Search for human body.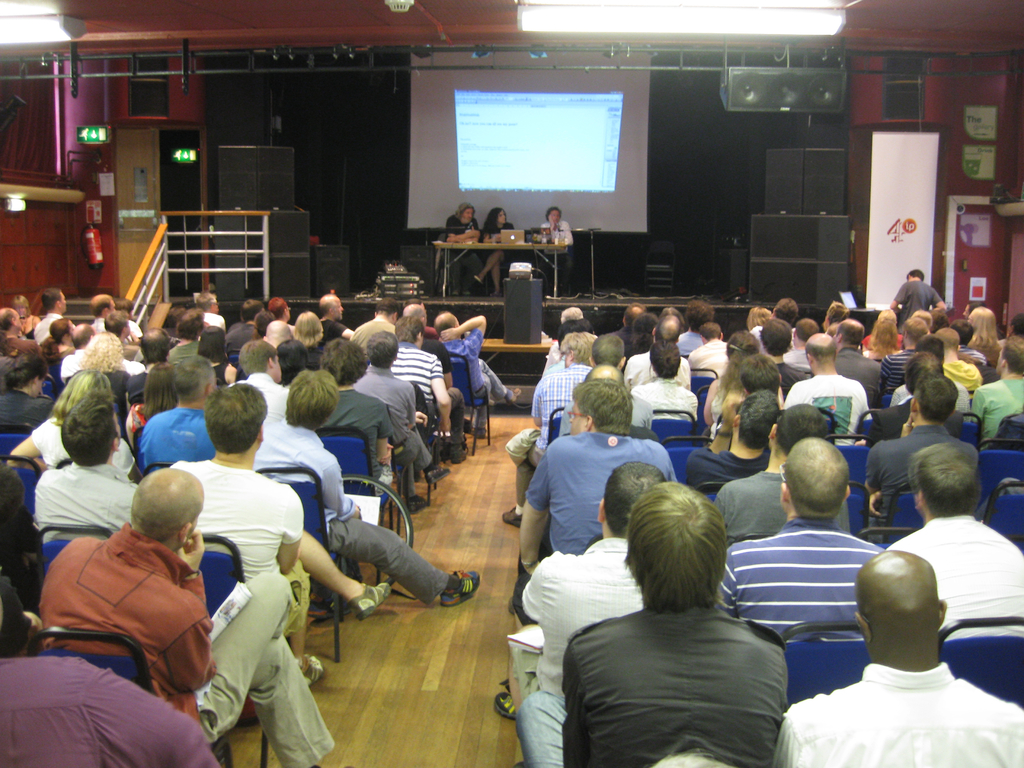
Found at (548,501,813,761).
